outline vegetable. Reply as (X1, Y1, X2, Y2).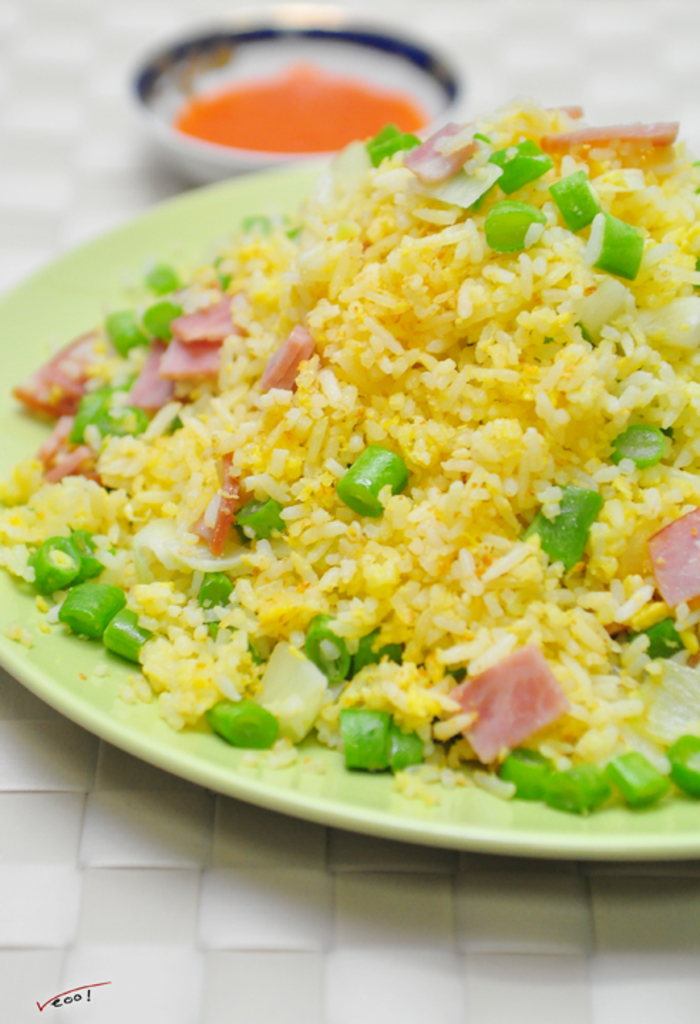
(528, 486, 602, 577).
